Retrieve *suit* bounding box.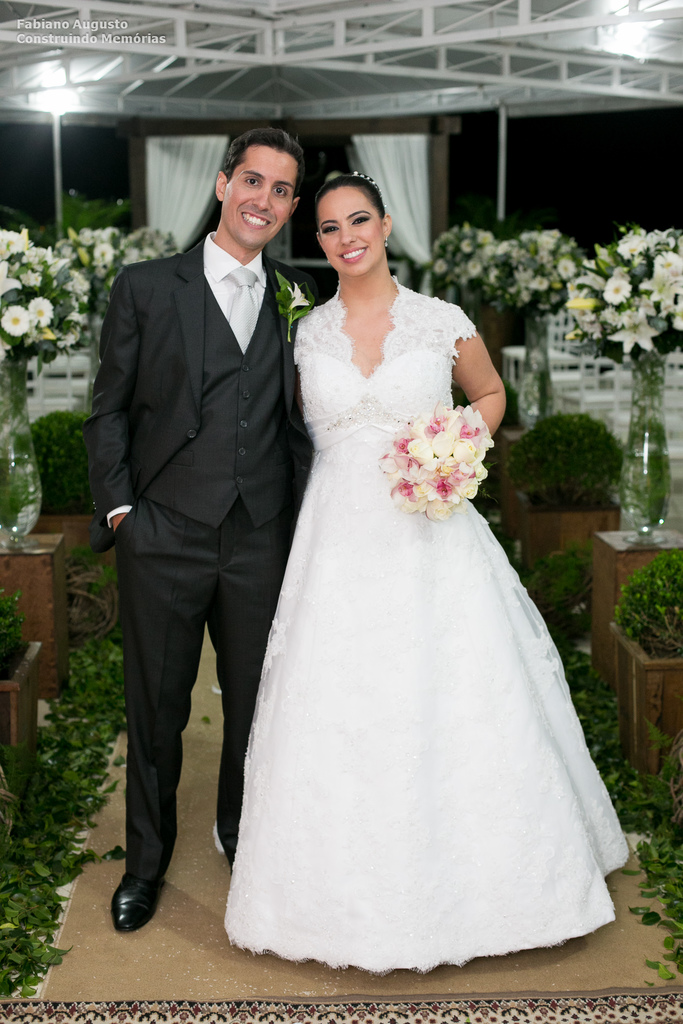
Bounding box: box(104, 191, 278, 940).
